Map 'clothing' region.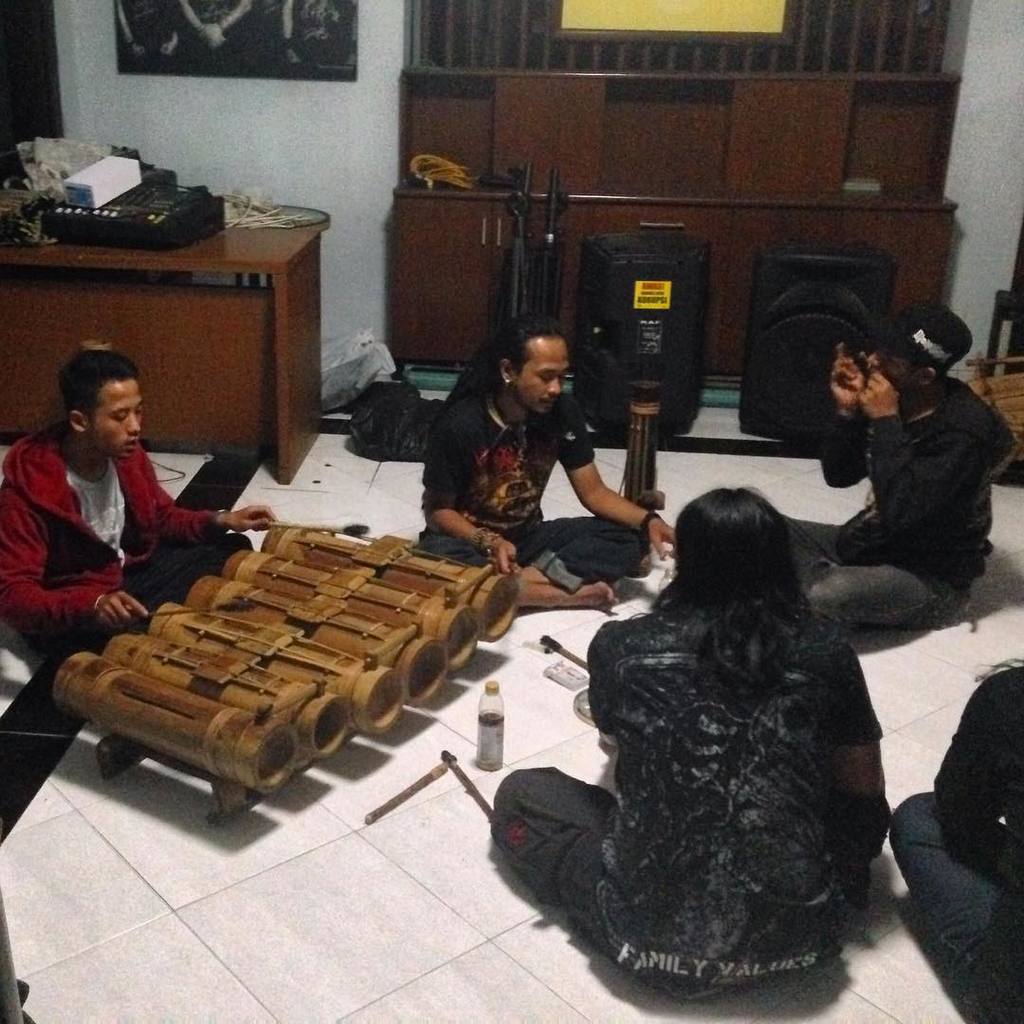
Mapped to box=[472, 755, 624, 957].
